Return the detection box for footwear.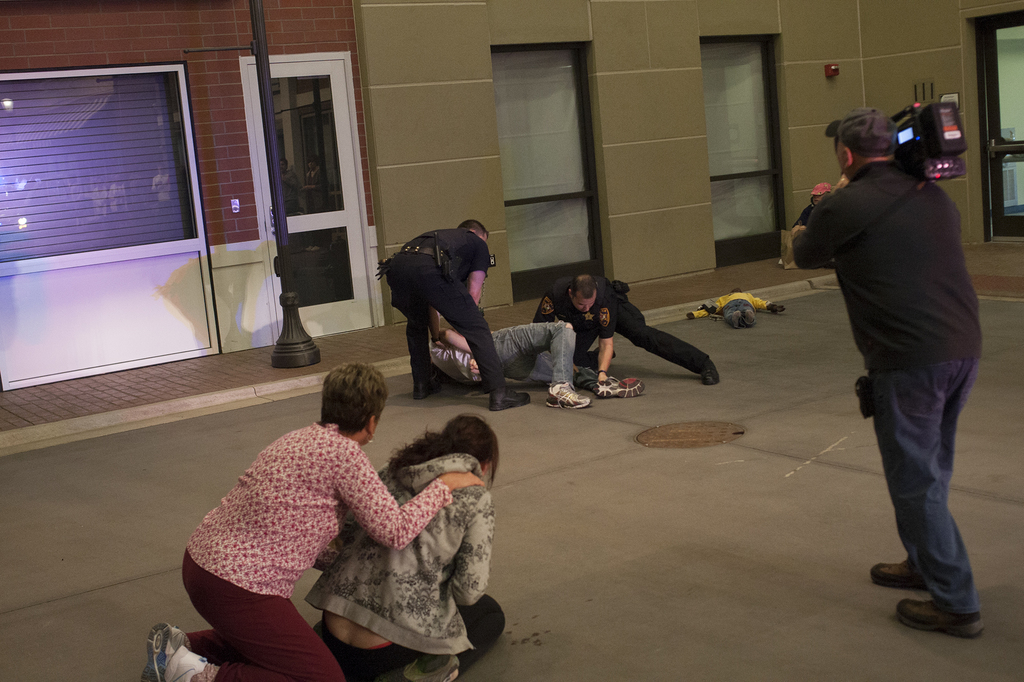
<box>412,370,442,400</box>.
